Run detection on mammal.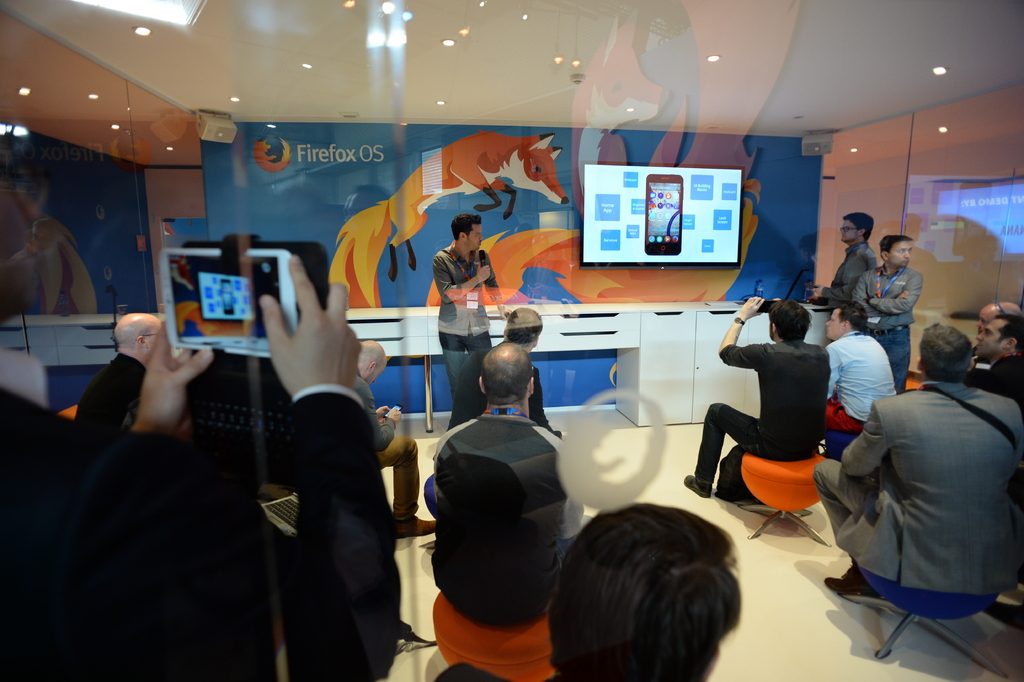
Result: 825:212:877:309.
